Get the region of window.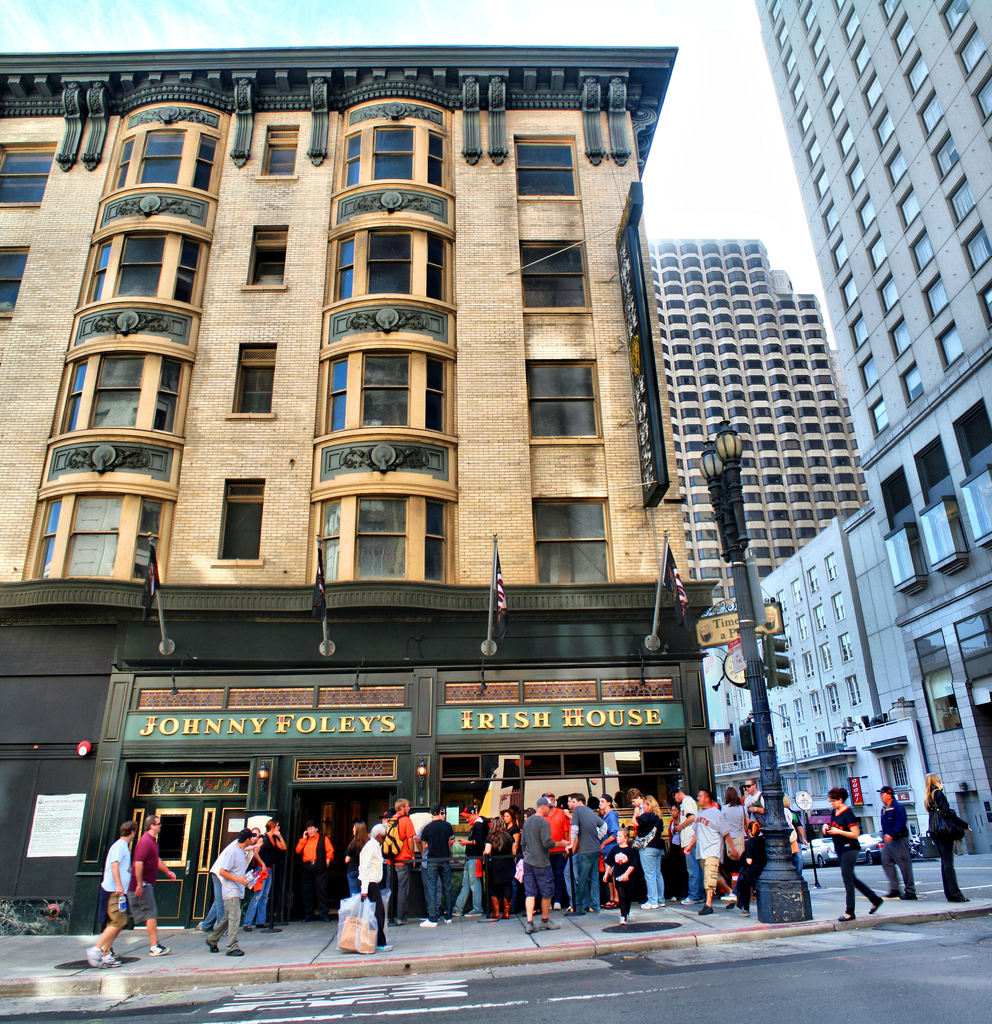
Rect(924, 502, 957, 560).
